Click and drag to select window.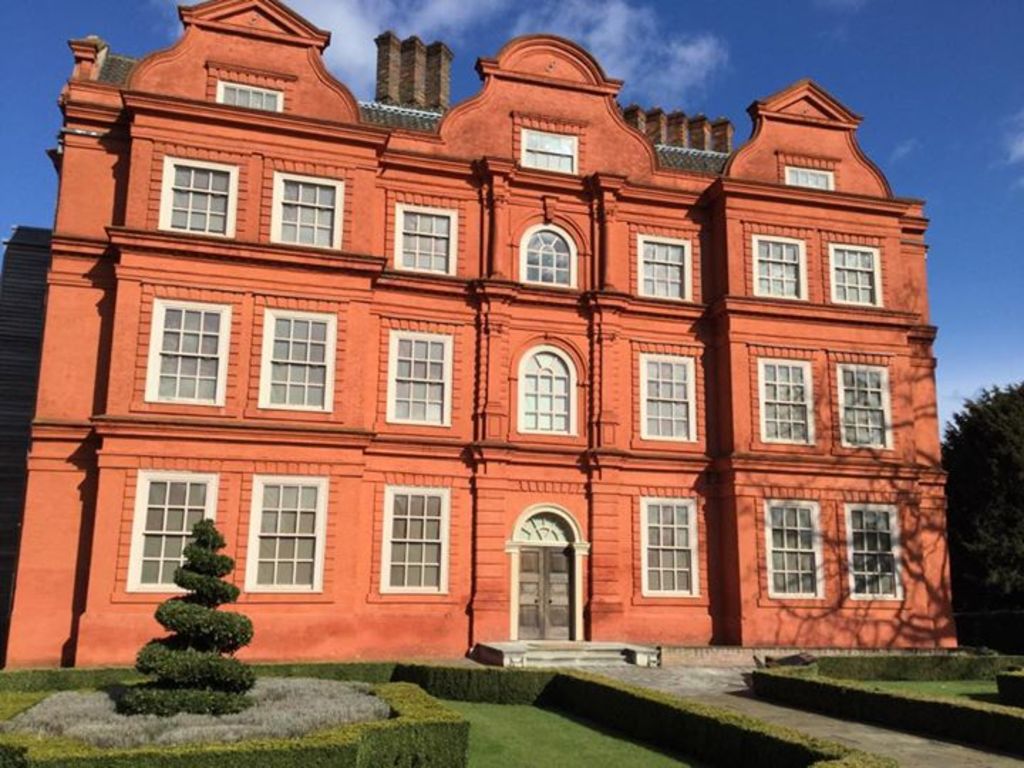
Selection: rect(267, 314, 337, 420).
